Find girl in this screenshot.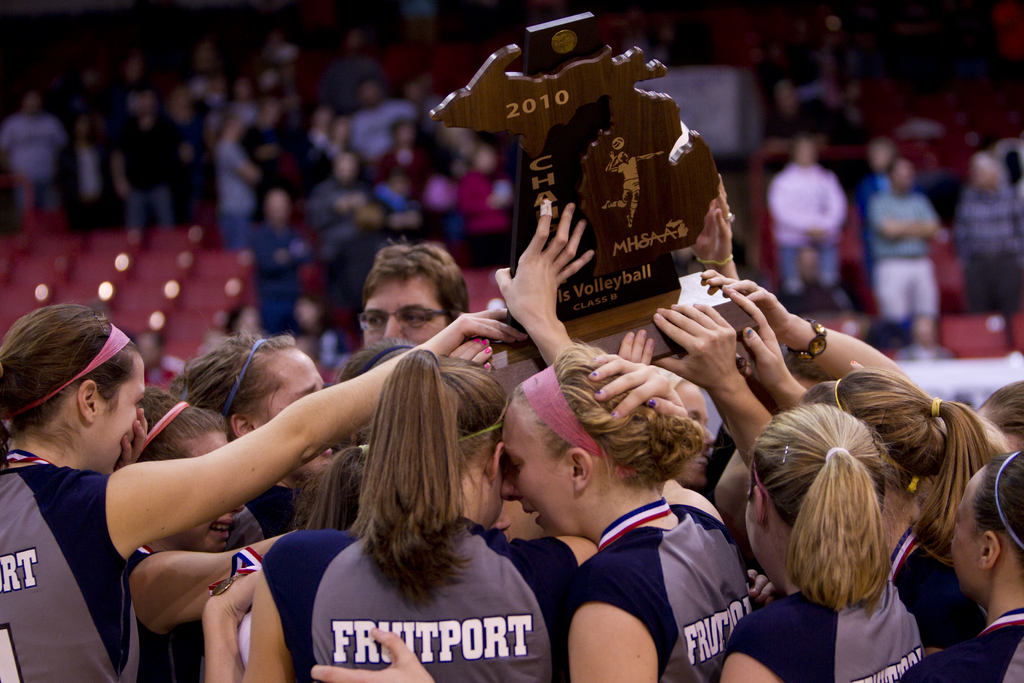
The bounding box for girl is crop(648, 309, 922, 682).
